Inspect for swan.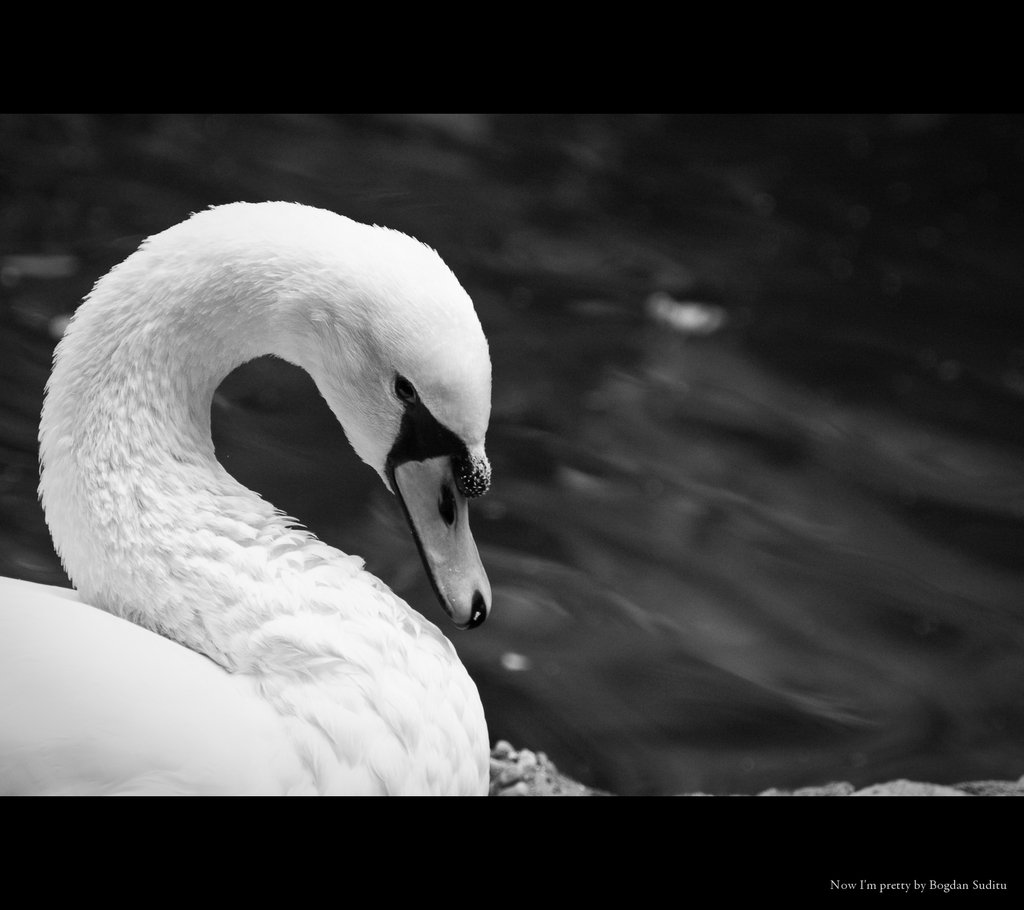
Inspection: 15,191,521,788.
